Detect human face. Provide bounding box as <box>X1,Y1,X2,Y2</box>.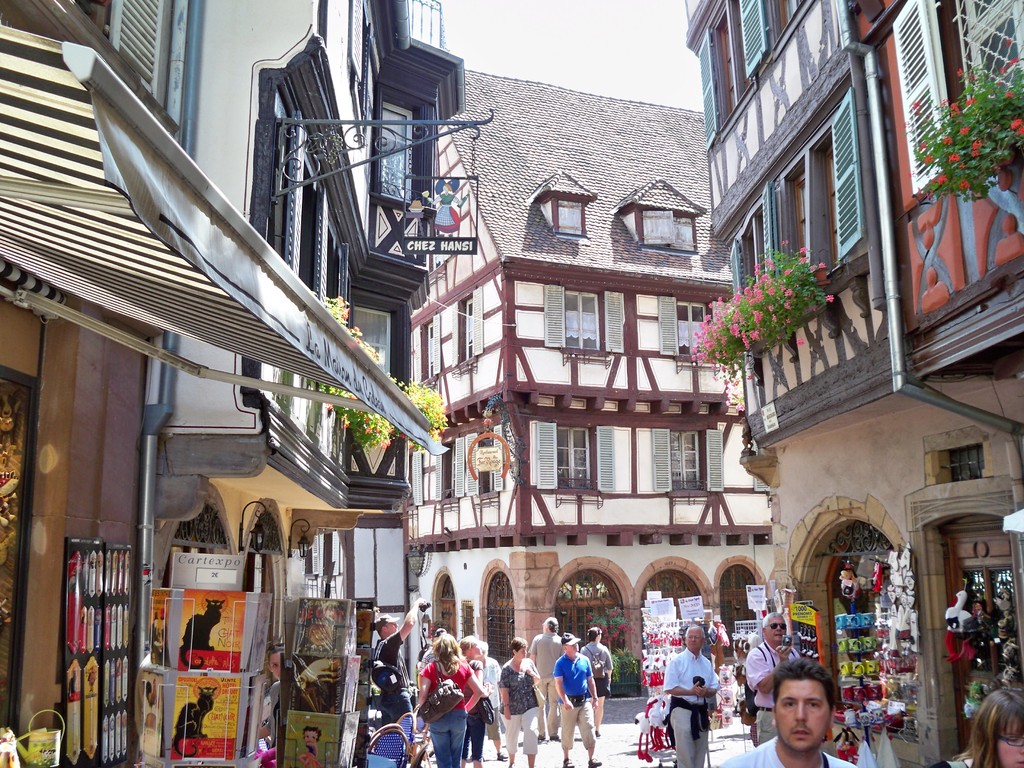
<box>774,678,828,751</box>.
